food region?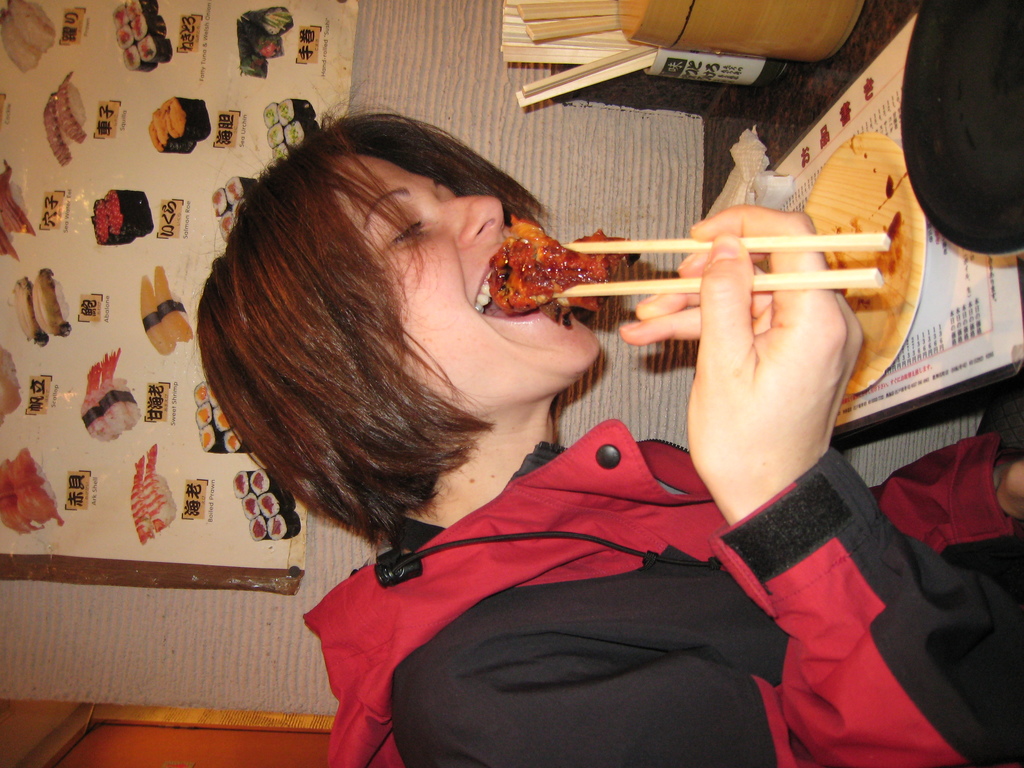
bbox=(0, 345, 24, 428)
